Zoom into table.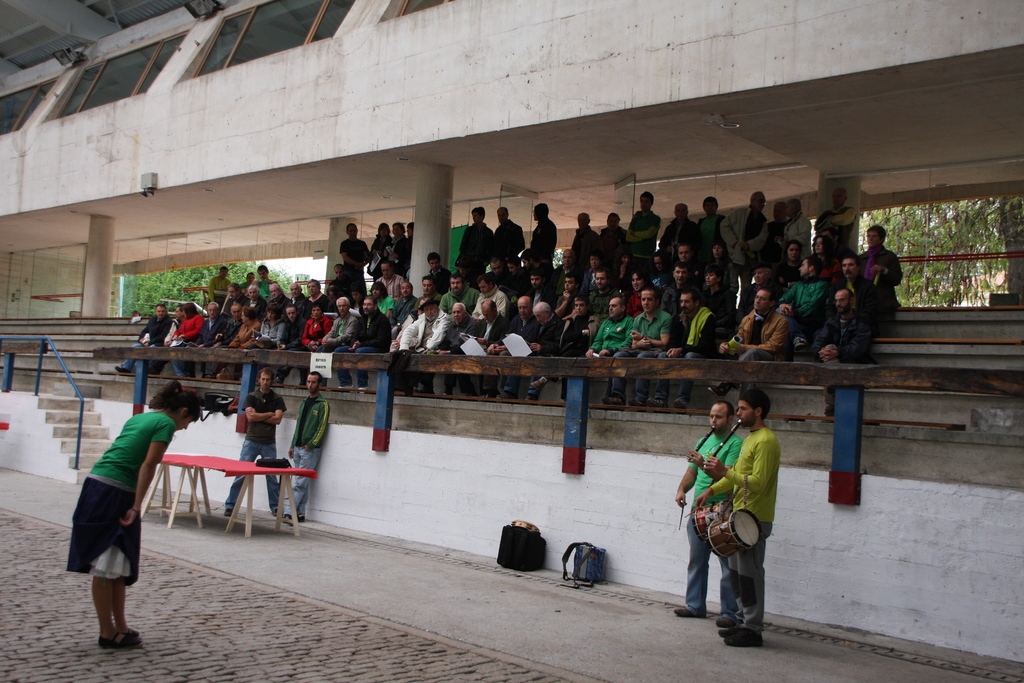
Zoom target: Rect(136, 450, 315, 539).
